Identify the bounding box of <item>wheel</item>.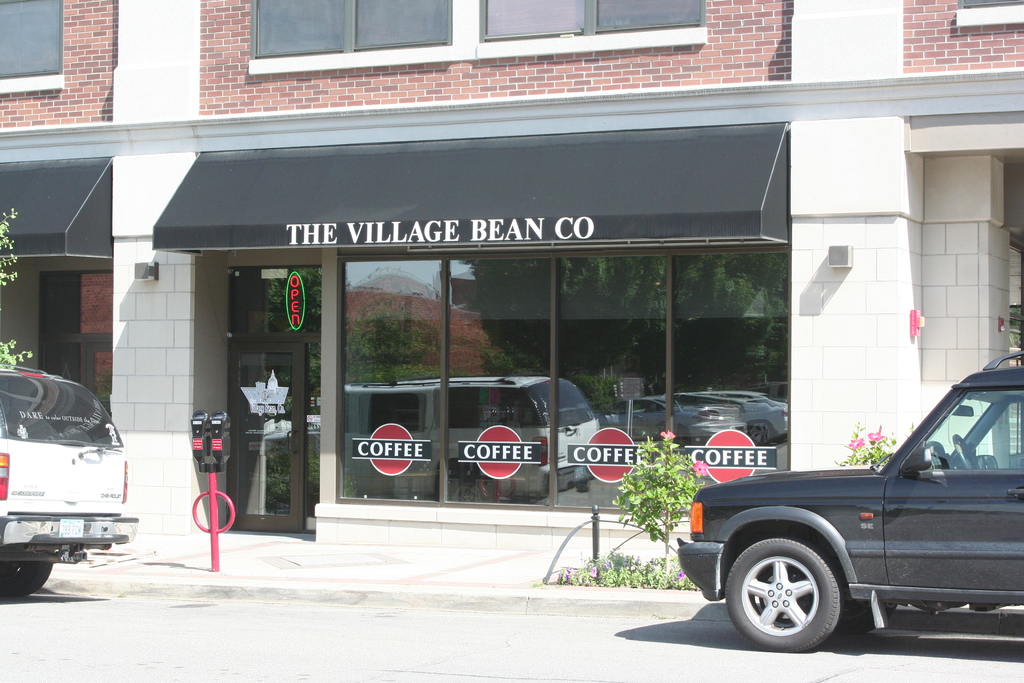
(723, 536, 844, 652).
